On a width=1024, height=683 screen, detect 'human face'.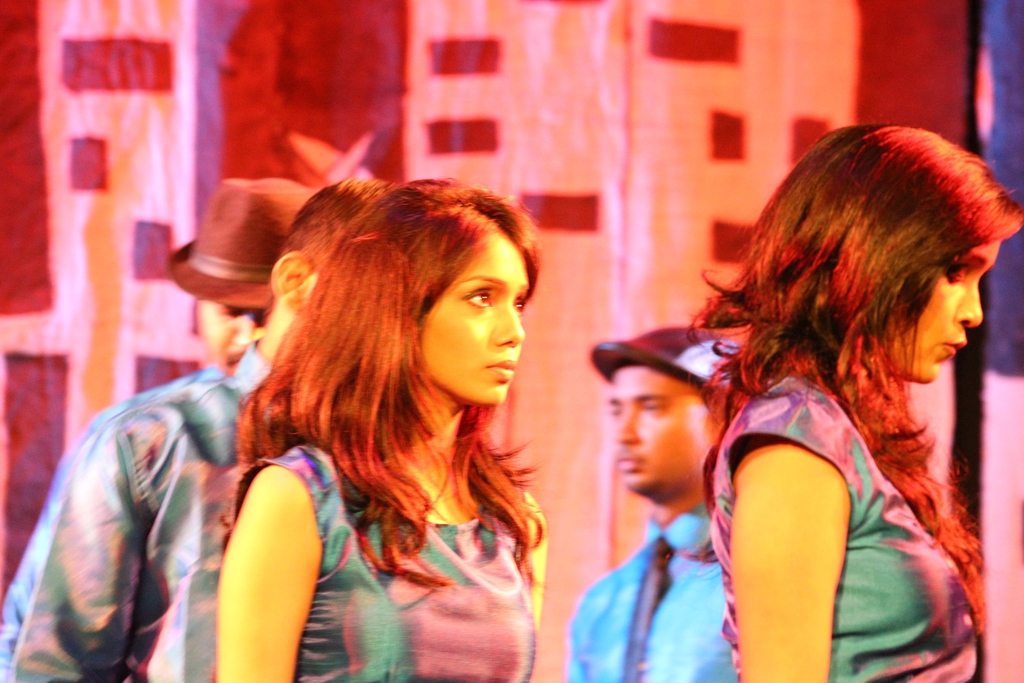
l=605, t=366, r=714, b=484.
